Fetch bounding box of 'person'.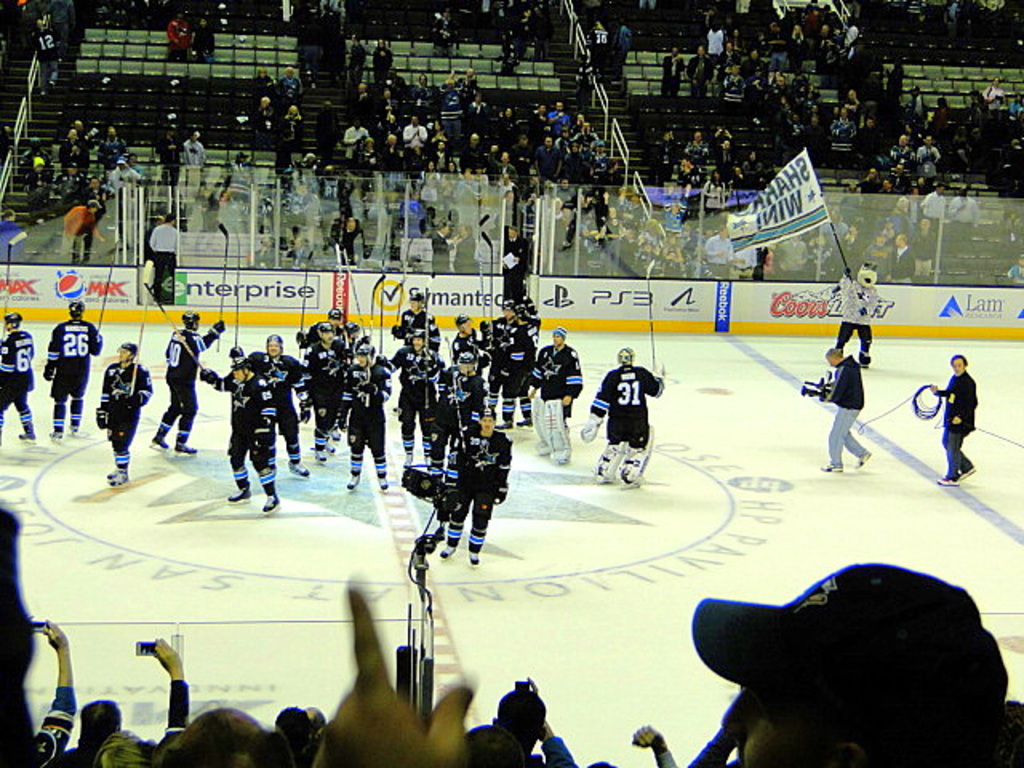
Bbox: [806,347,861,467].
